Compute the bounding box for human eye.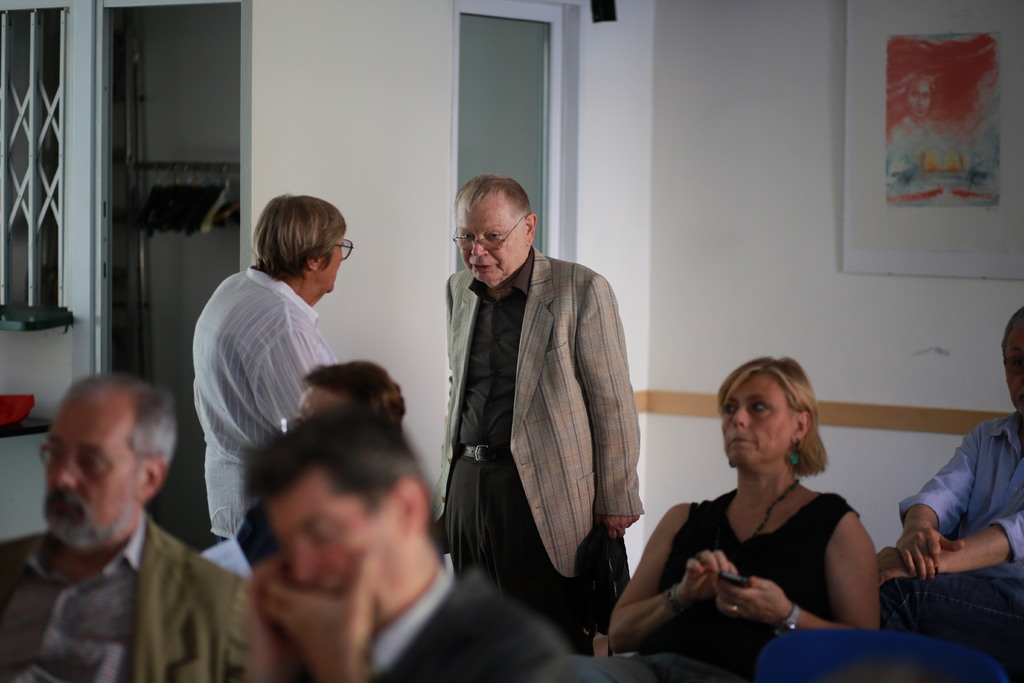
484 231 502 243.
